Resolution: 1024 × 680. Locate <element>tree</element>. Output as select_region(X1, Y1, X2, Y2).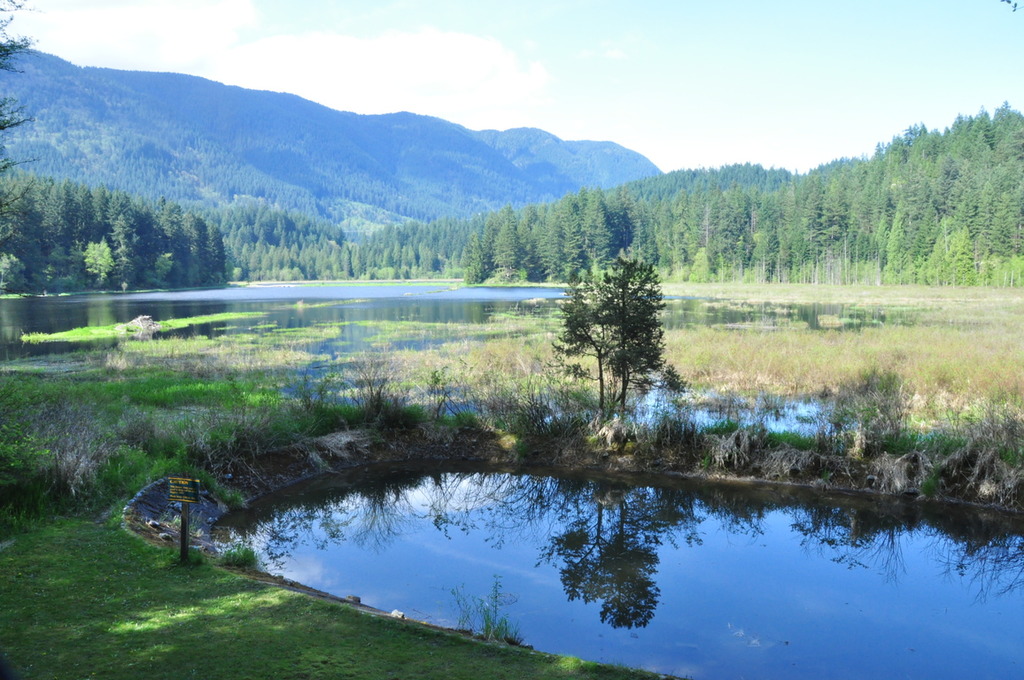
select_region(0, 0, 51, 150).
